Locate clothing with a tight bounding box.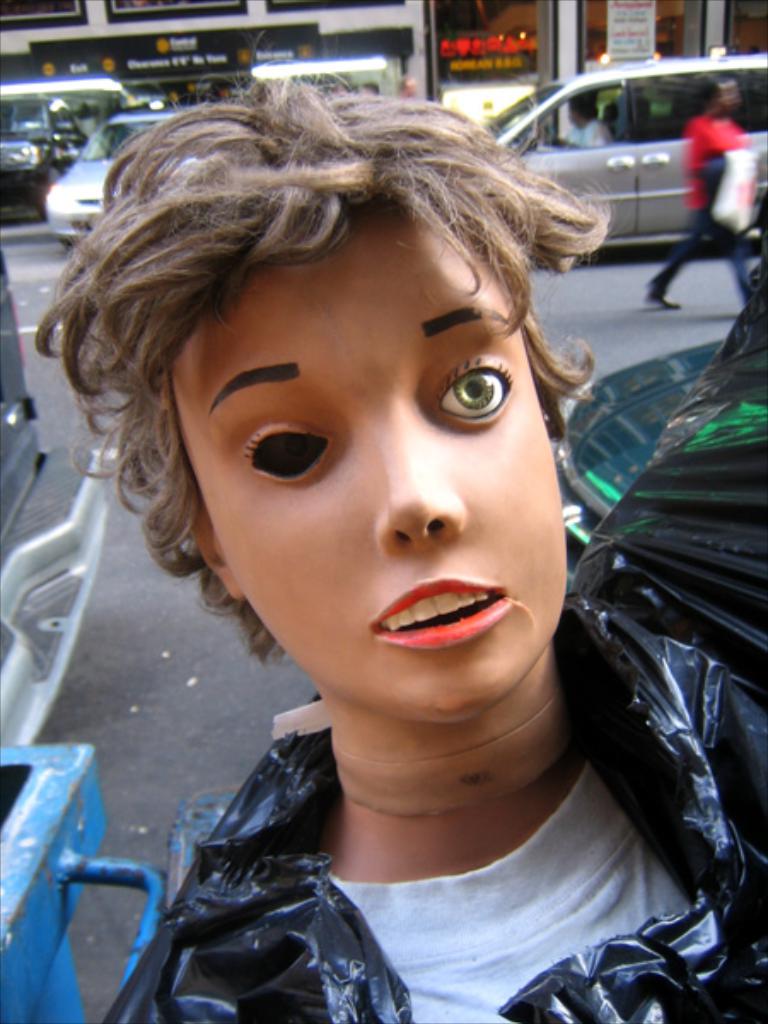
(x1=649, y1=94, x2=744, y2=304).
